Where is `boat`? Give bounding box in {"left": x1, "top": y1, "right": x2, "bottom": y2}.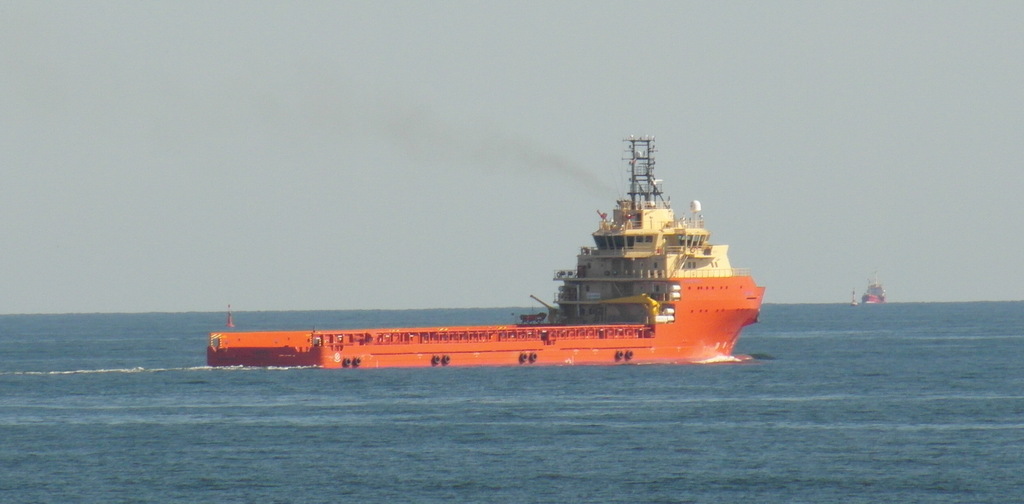
{"left": 191, "top": 142, "right": 767, "bottom": 364}.
